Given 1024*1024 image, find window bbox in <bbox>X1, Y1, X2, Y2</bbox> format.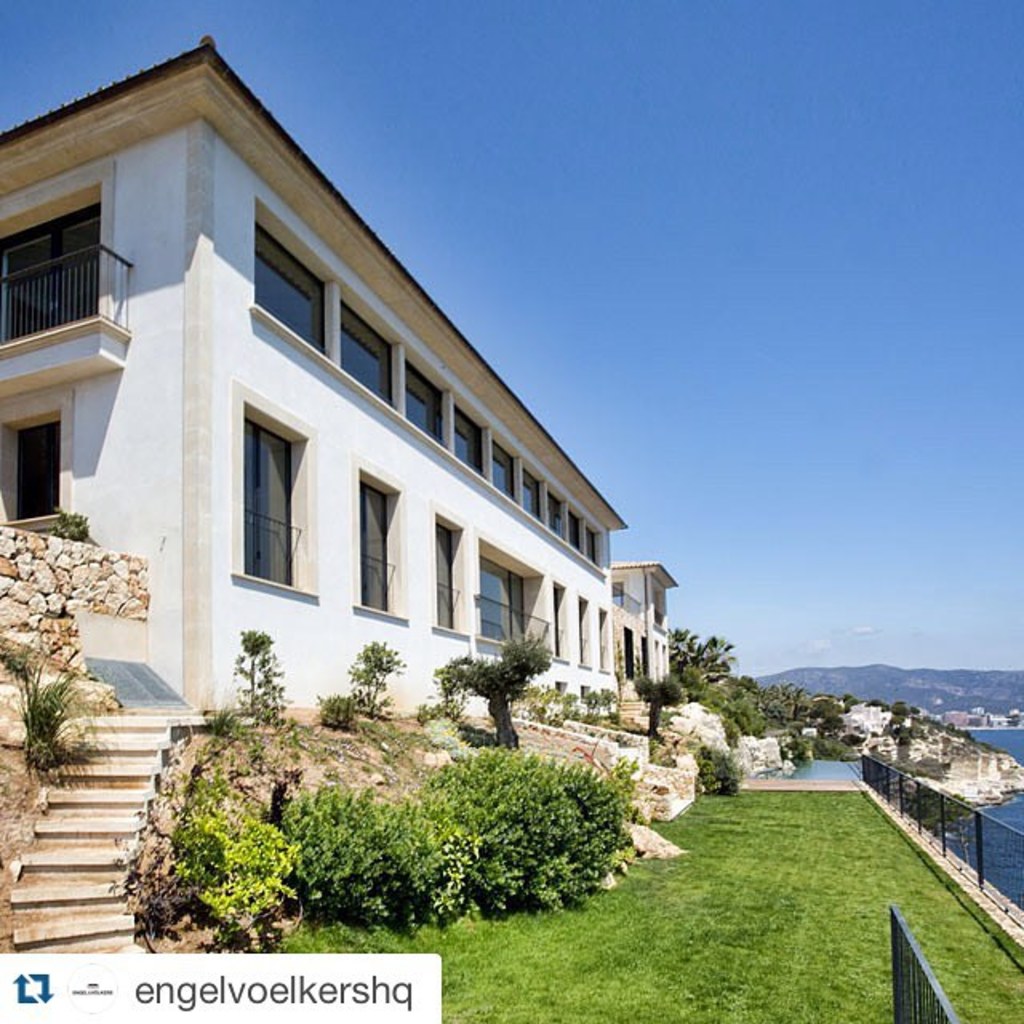
<bbox>458, 413, 493, 475</bbox>.
